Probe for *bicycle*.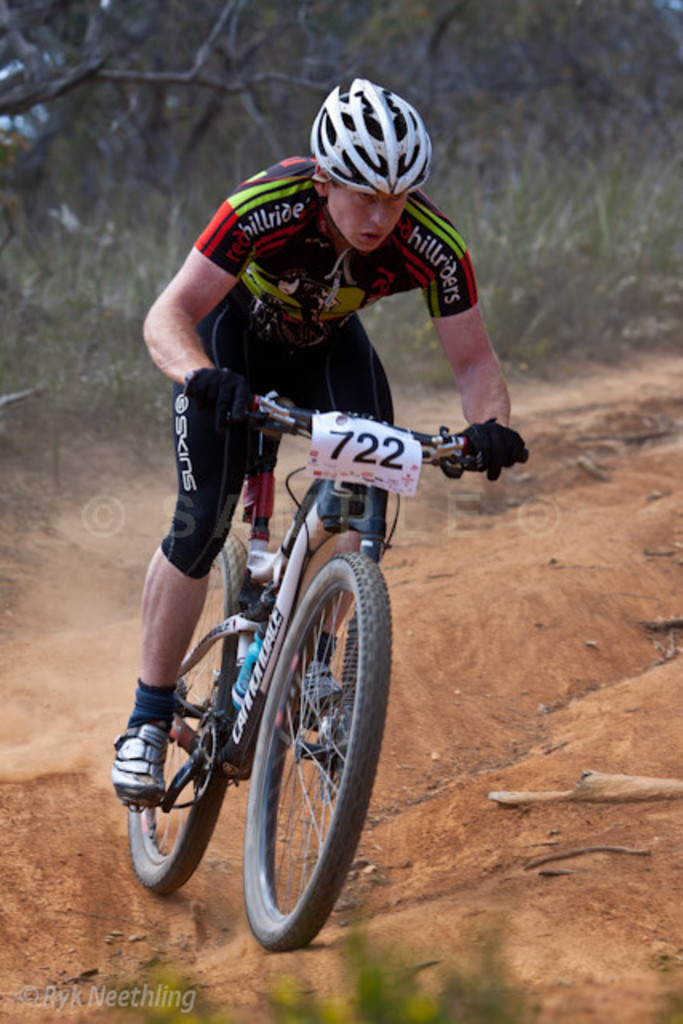
Probe result: <bbox>118, 301, 488, 942</bbox>.
